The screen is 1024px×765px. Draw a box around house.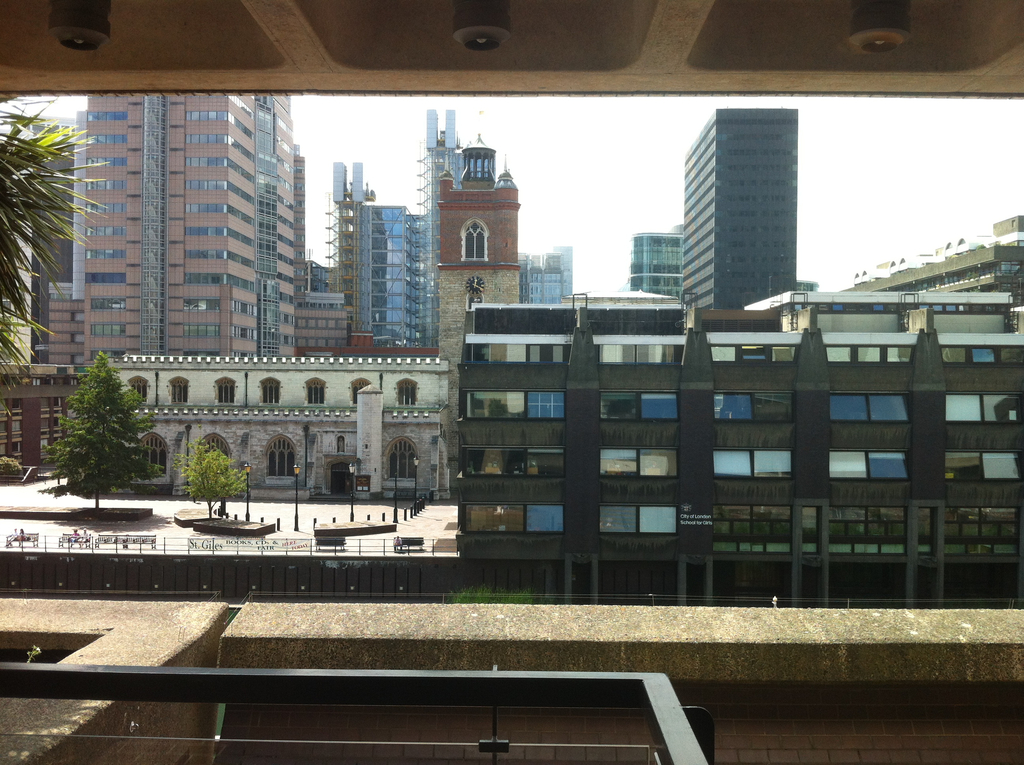
[left=295, top=154, right=307, bottom=355].
